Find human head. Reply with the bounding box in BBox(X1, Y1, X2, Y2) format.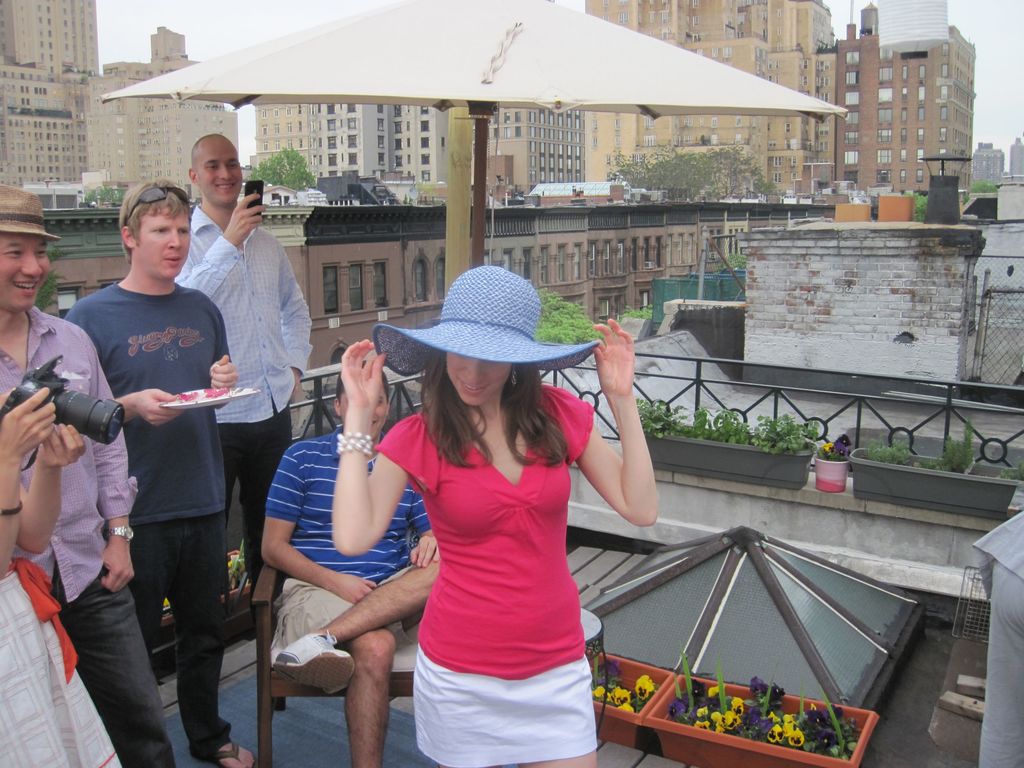
BBox(0, 188, 52, 315).
